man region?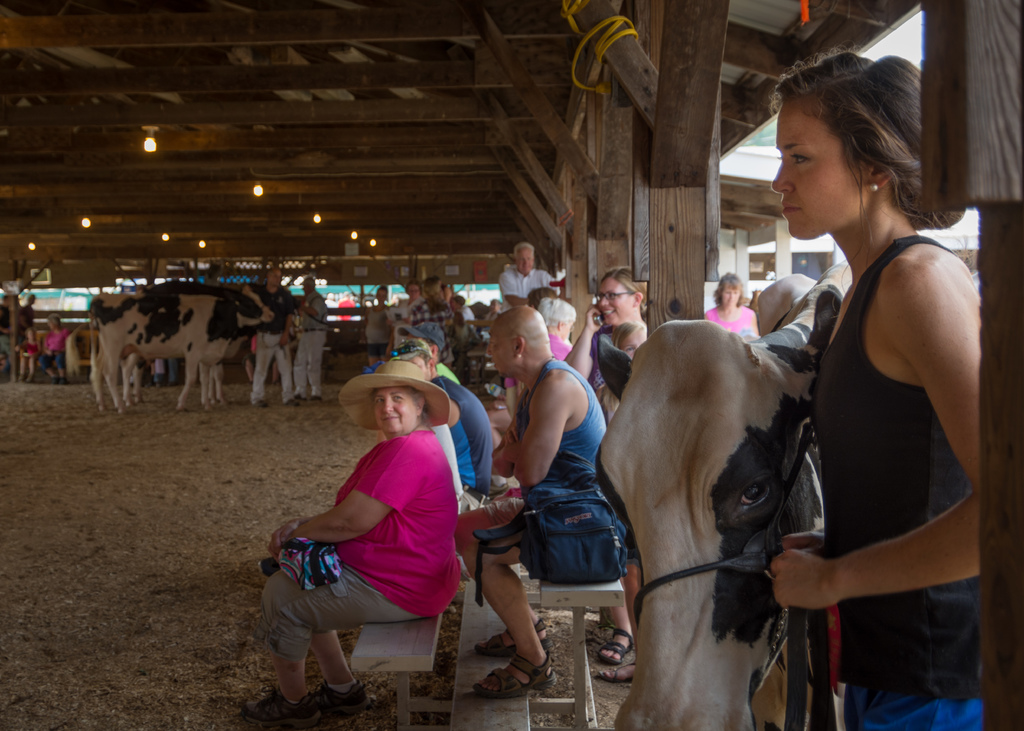
bbox=(289, 279, 328, 406)
